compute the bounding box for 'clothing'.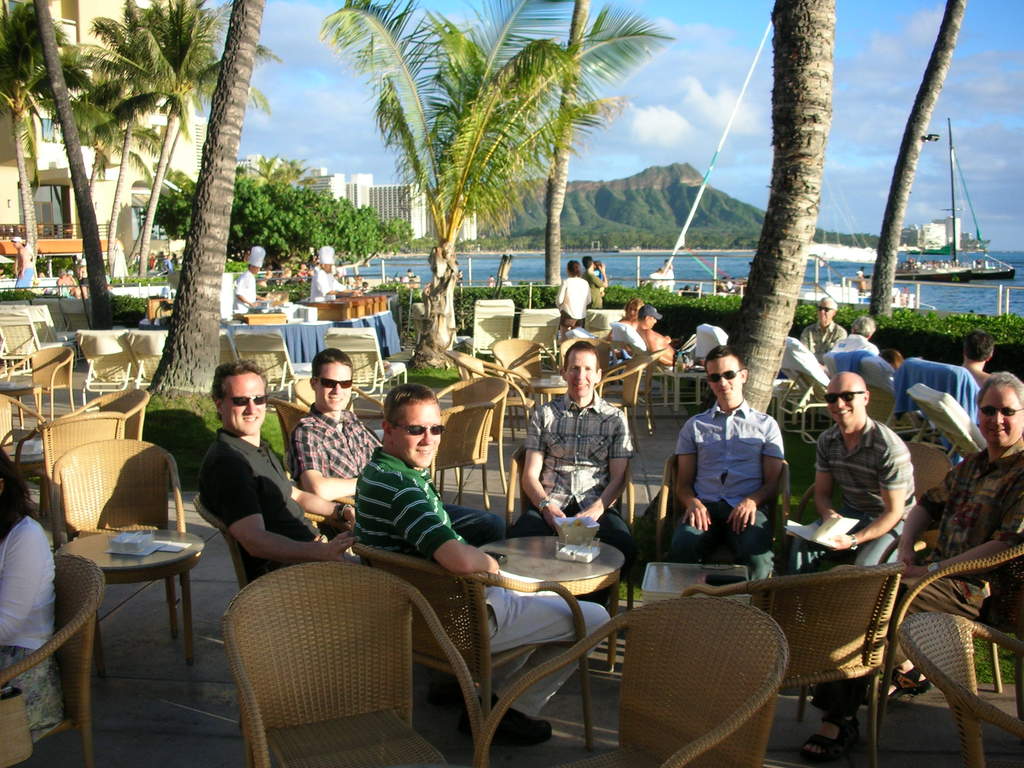
[x1=513, y1=387, x2=641, y2=585].
